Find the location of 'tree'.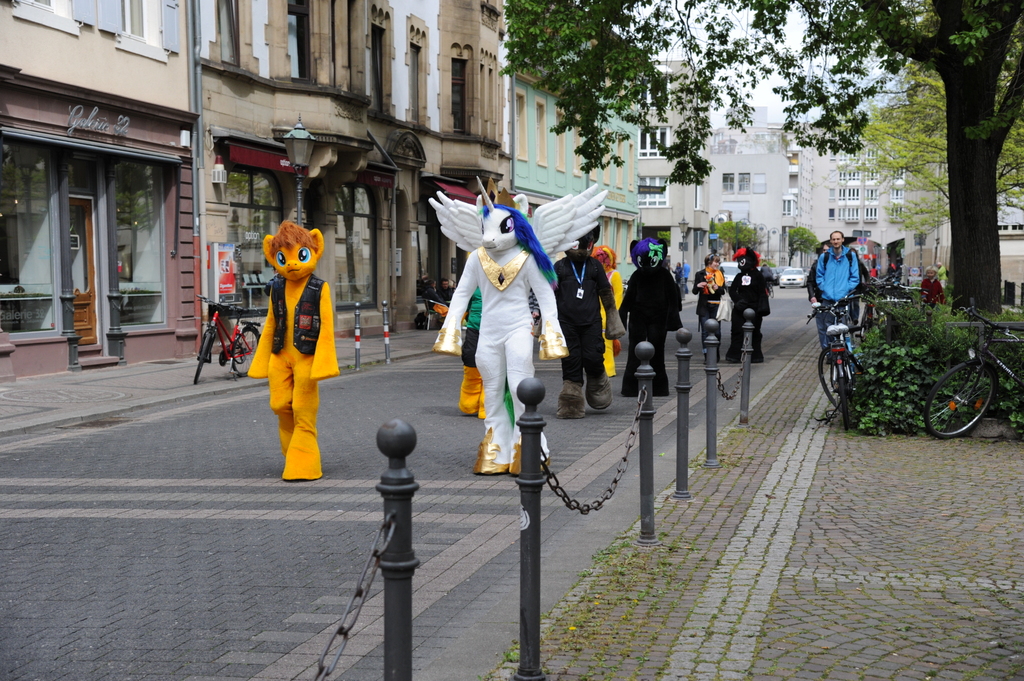
Location: {"left": 816, "top": 10, "right": 1023, "bottom": 320}.
